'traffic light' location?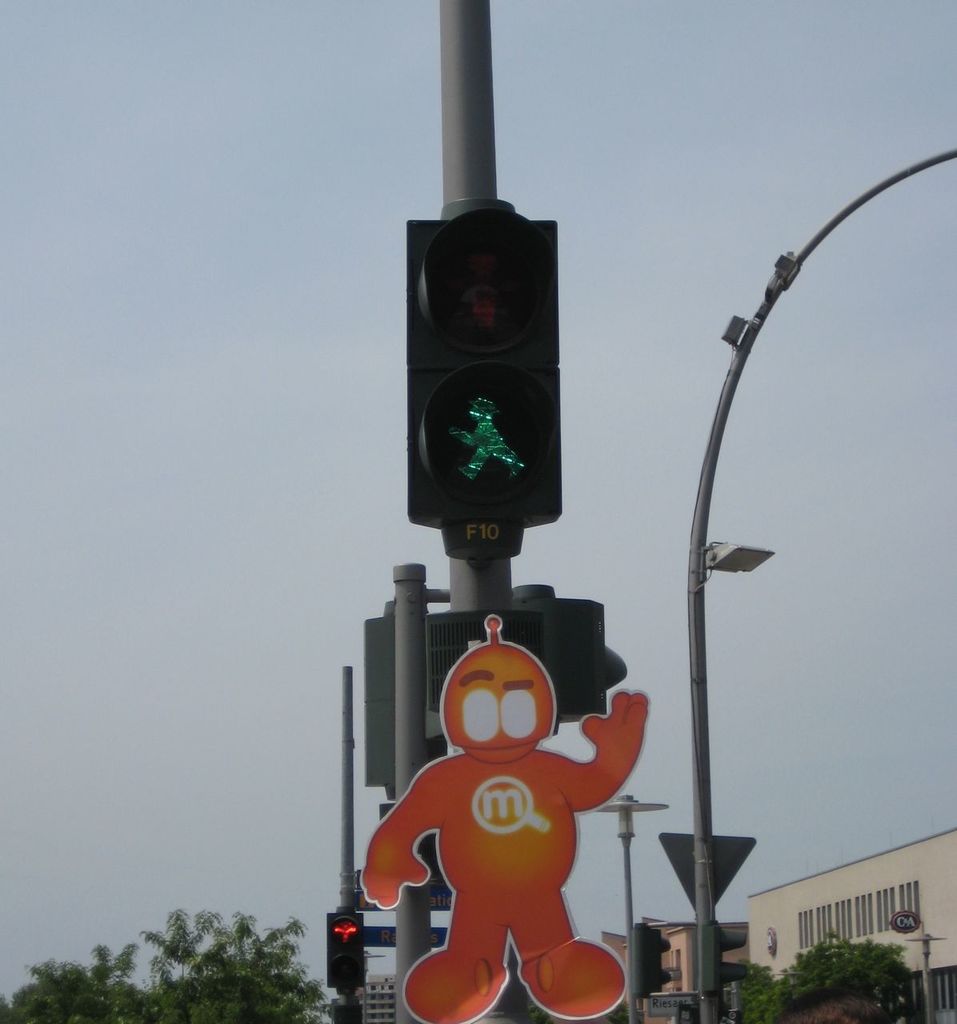
<bbox>719, 920, 747, 987</bbox>
